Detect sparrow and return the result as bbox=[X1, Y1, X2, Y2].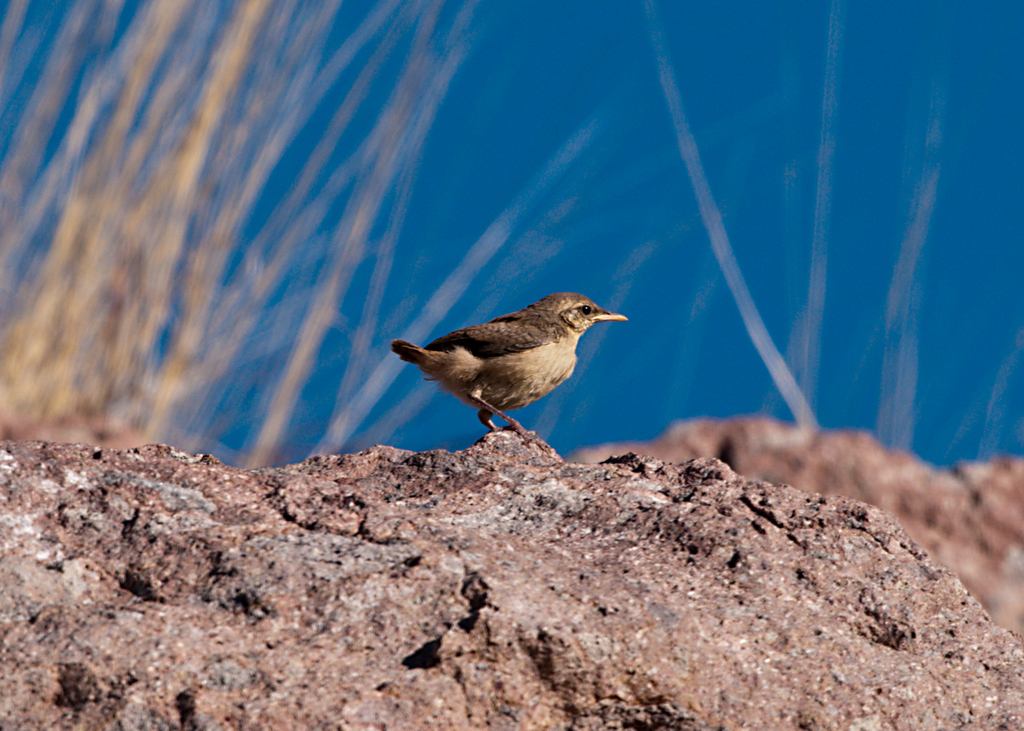
bbox=[392, 292, 632, 451].
